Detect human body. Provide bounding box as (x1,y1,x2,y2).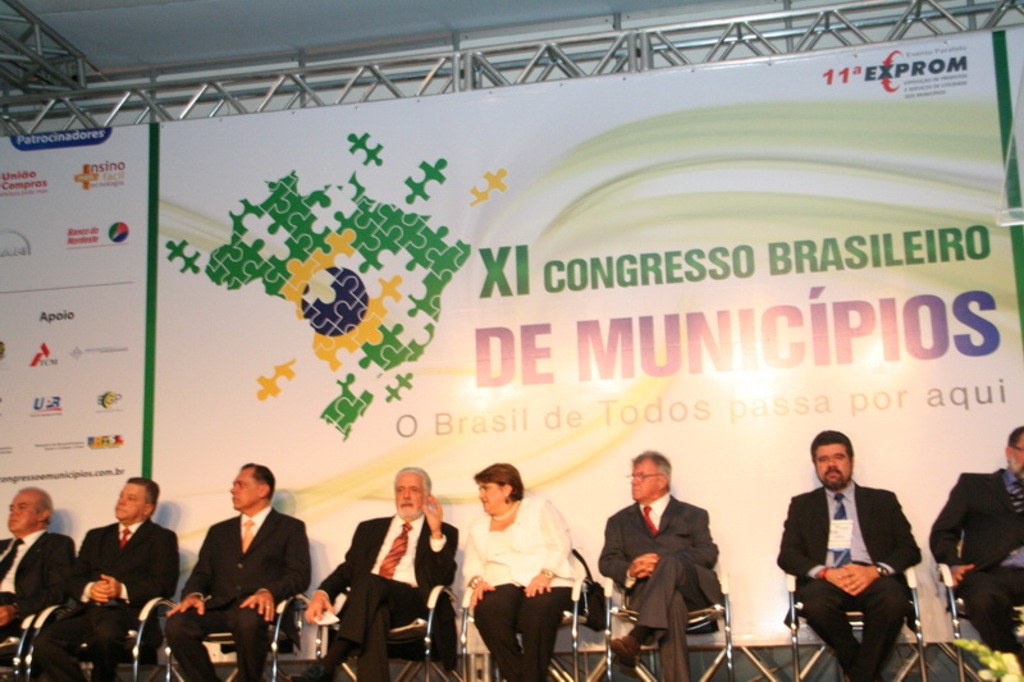
(586,449,719,681).
